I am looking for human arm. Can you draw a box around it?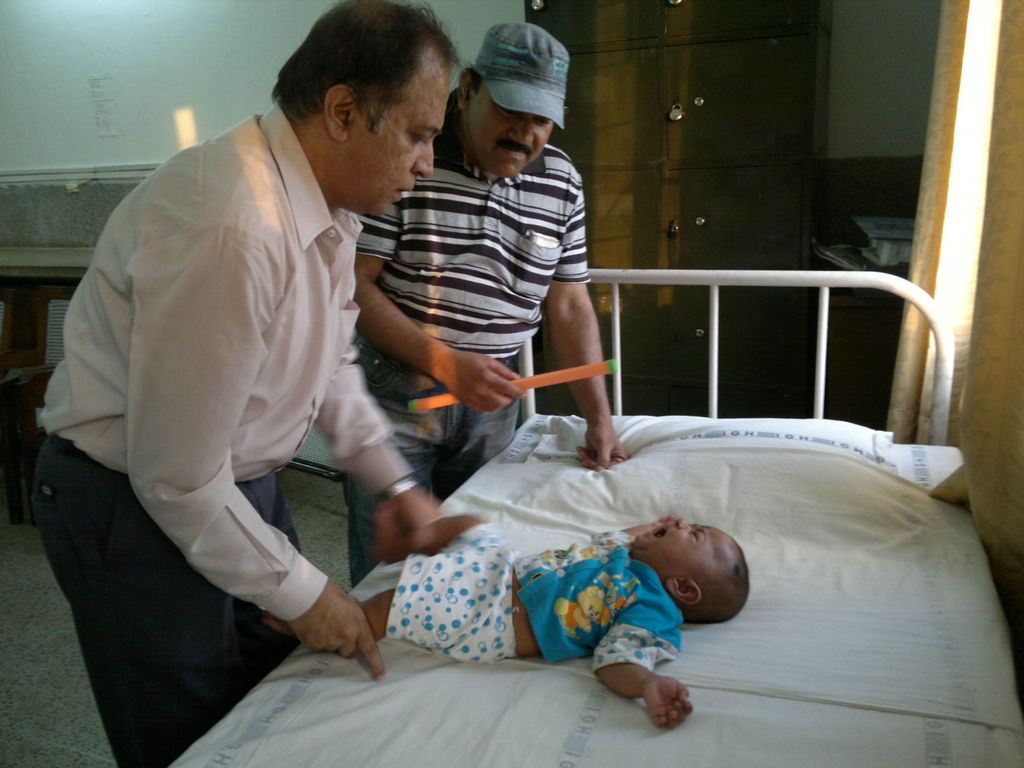
Sure, the bounding box is <box>592,598,695,733</box>.
